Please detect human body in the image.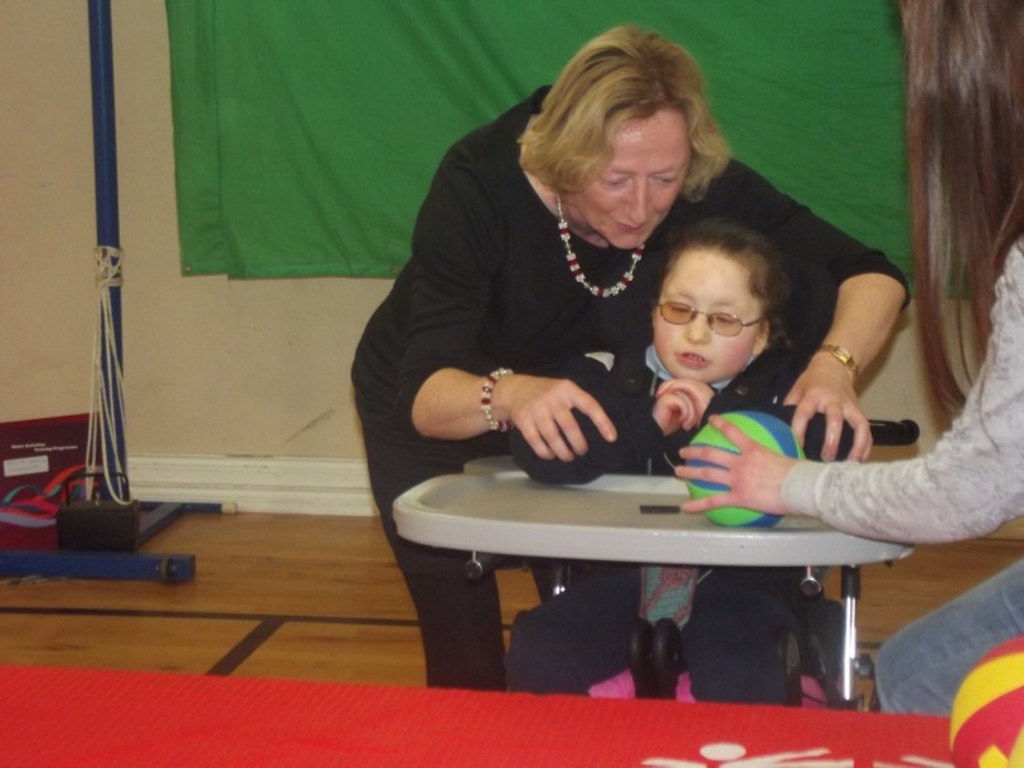
679/0/1023/723.
